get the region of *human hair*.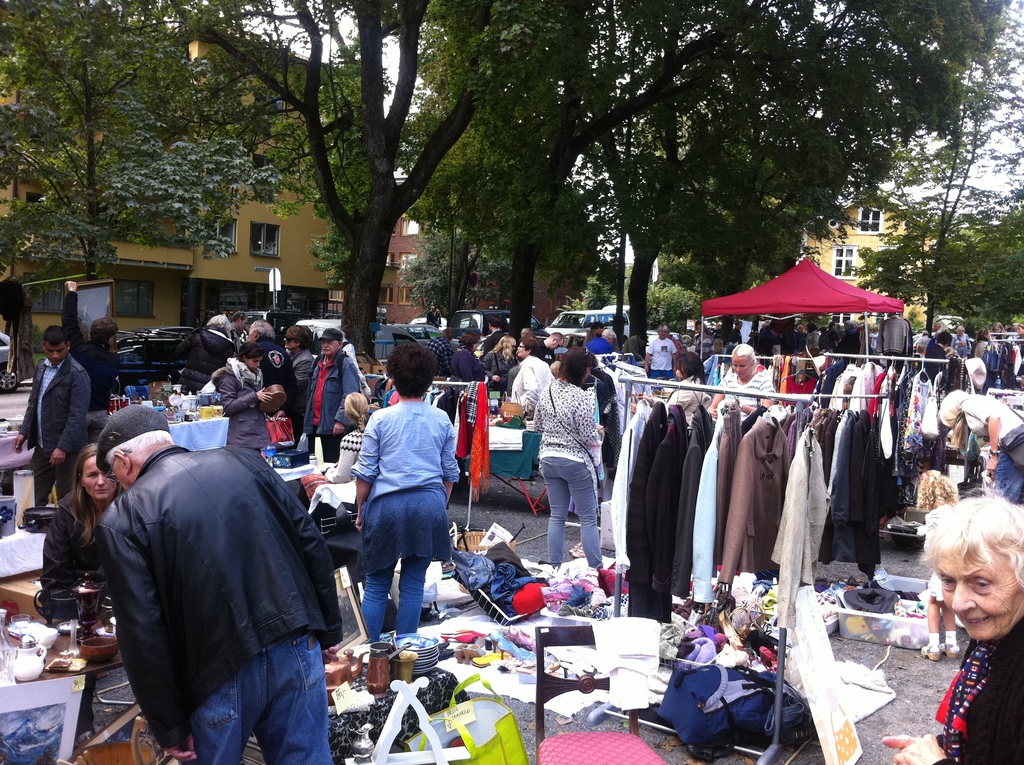
left=105, top=431, right=173, bottom=462.
